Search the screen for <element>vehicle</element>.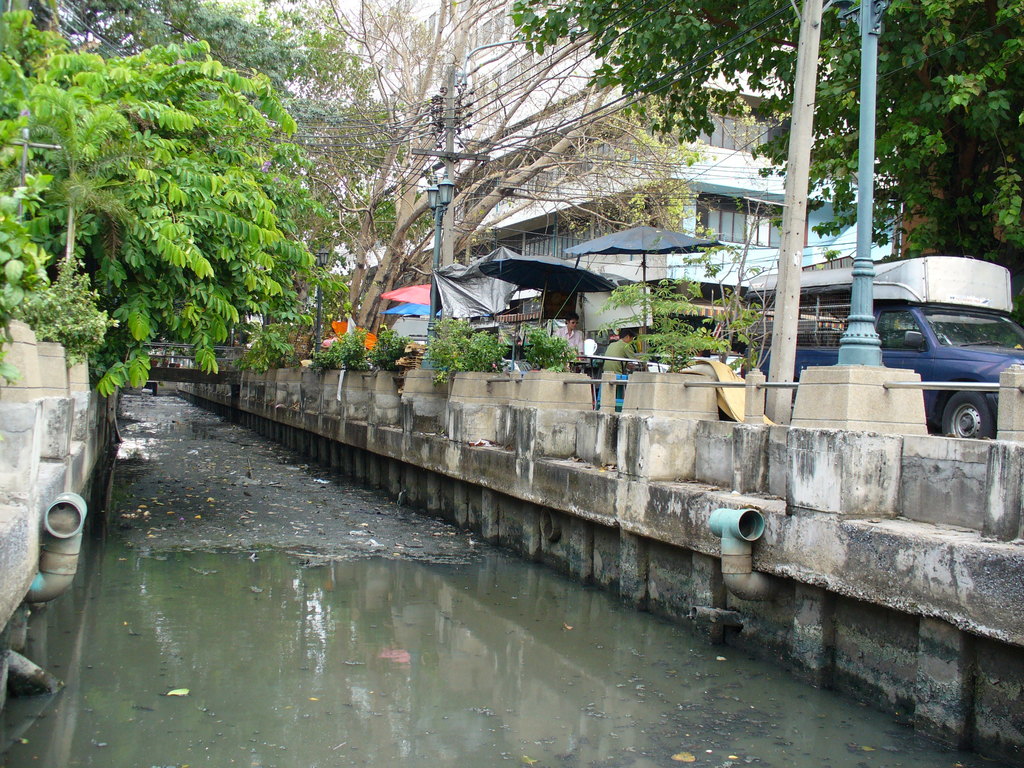
Found at (left=801, top=274, right=1011, bottom=442).
